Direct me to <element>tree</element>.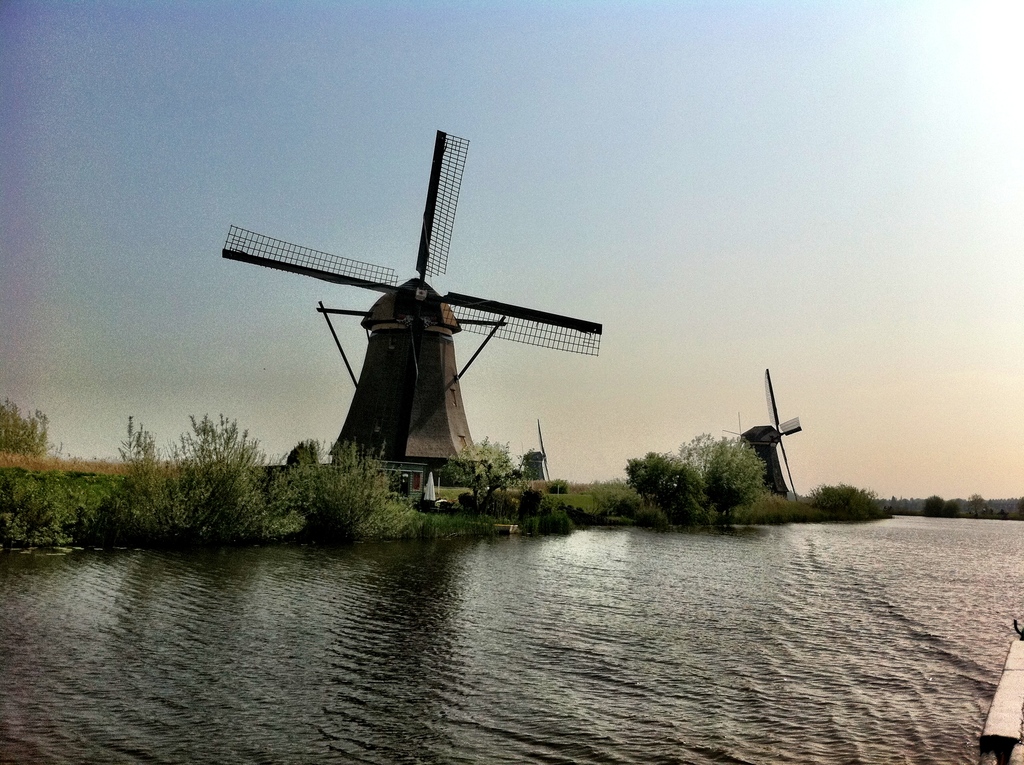
Direction: 0/399/52/453.
